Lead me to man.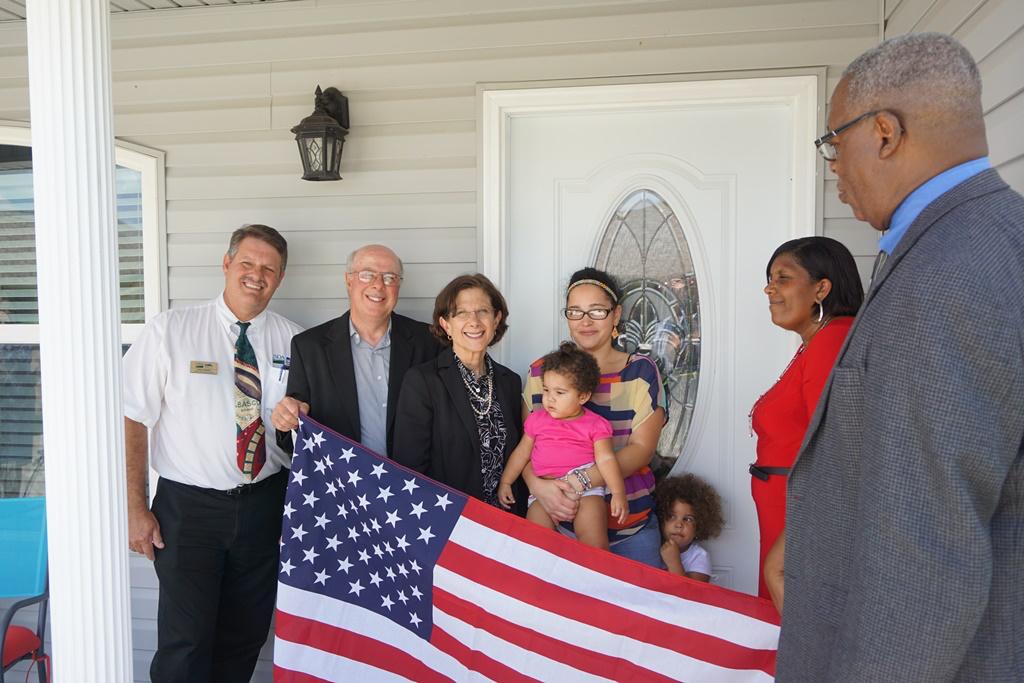
Lead to (792, 26, 1016, 650).
